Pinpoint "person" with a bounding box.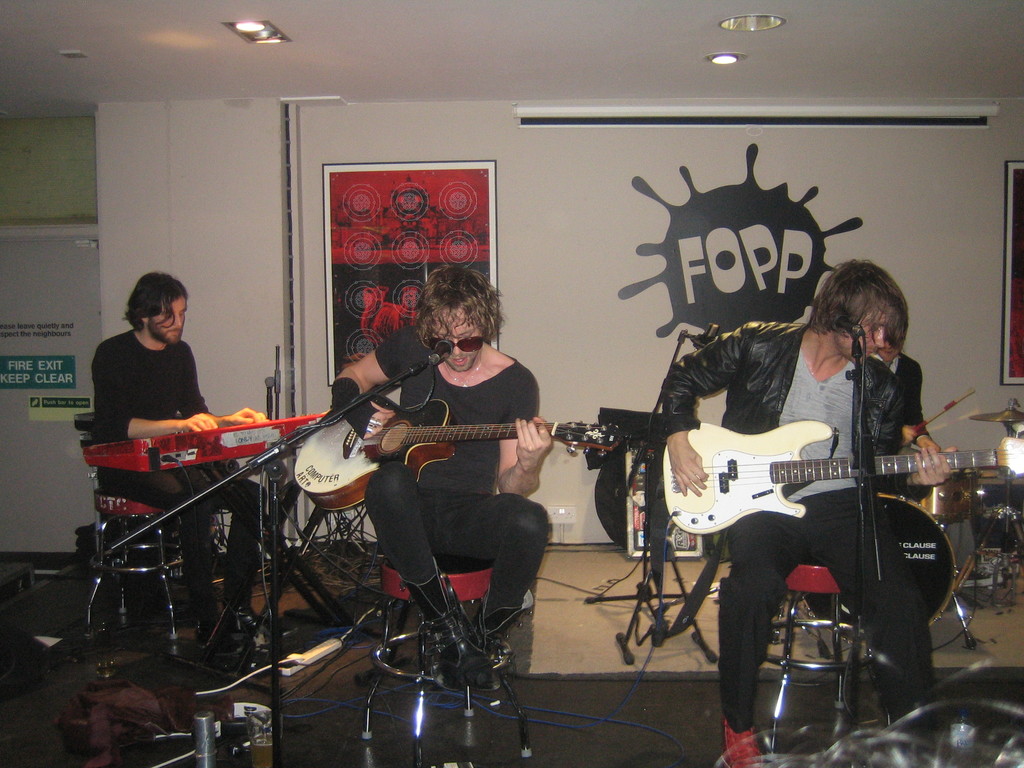
[x1=342, y1=243, x2=546, y2=696].
